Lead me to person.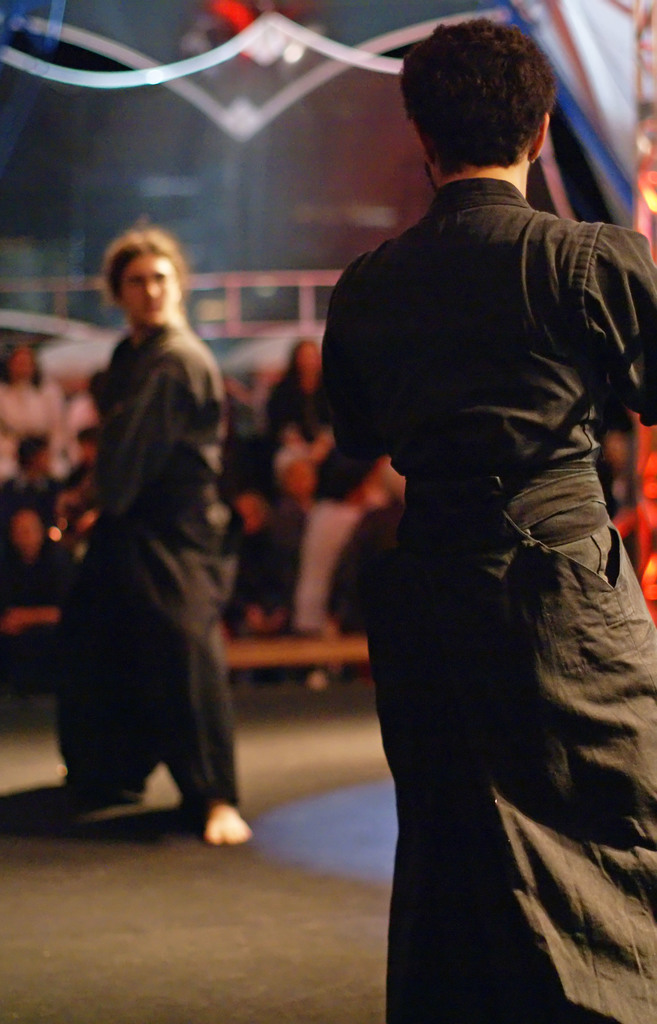
Lead to (x1=313, y1=14, x2=656, y2=1023).
